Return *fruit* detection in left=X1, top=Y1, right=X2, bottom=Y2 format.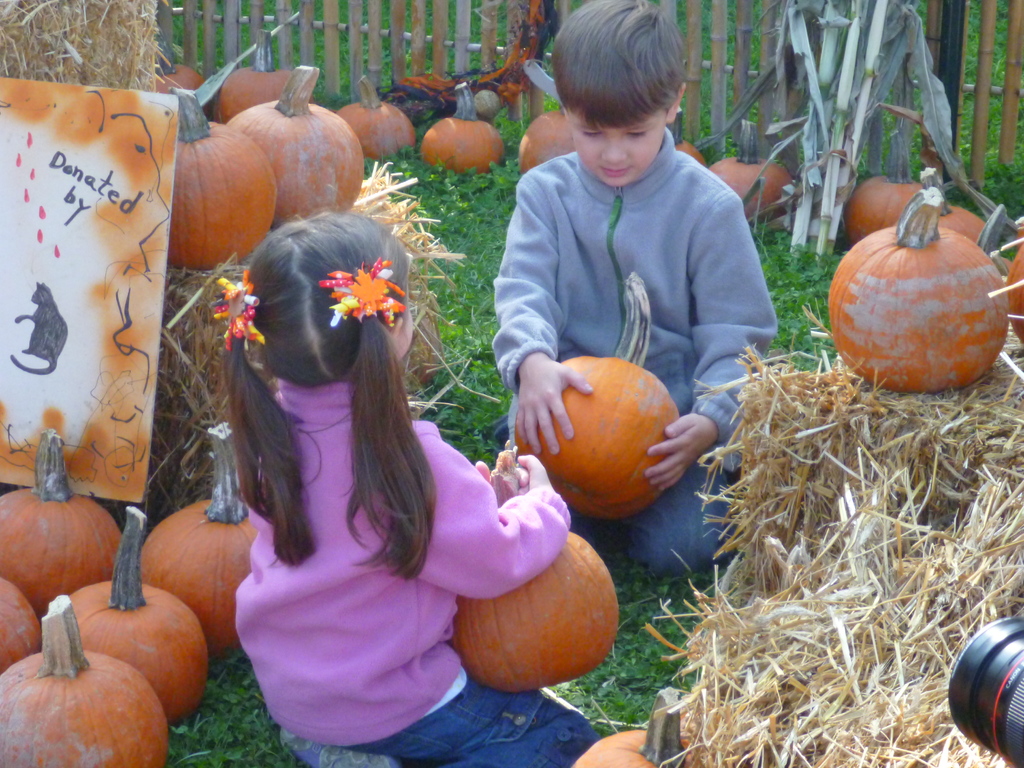
left=330, top=78, right=411, bottom=161.
